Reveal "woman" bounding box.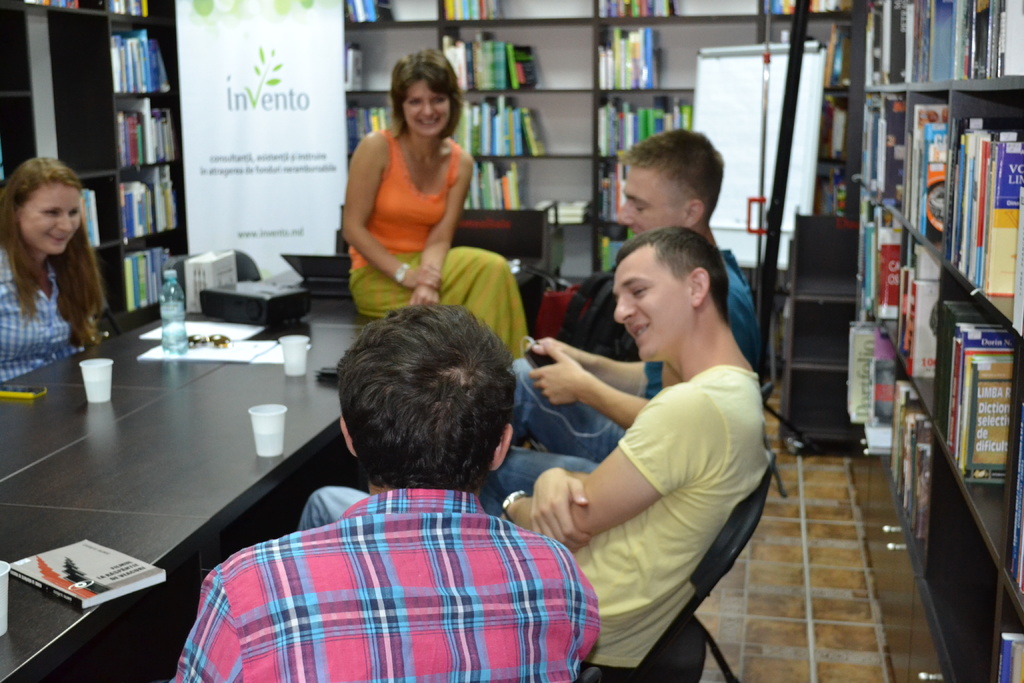
Revealed: Rect(341, 49, 528, 365).
